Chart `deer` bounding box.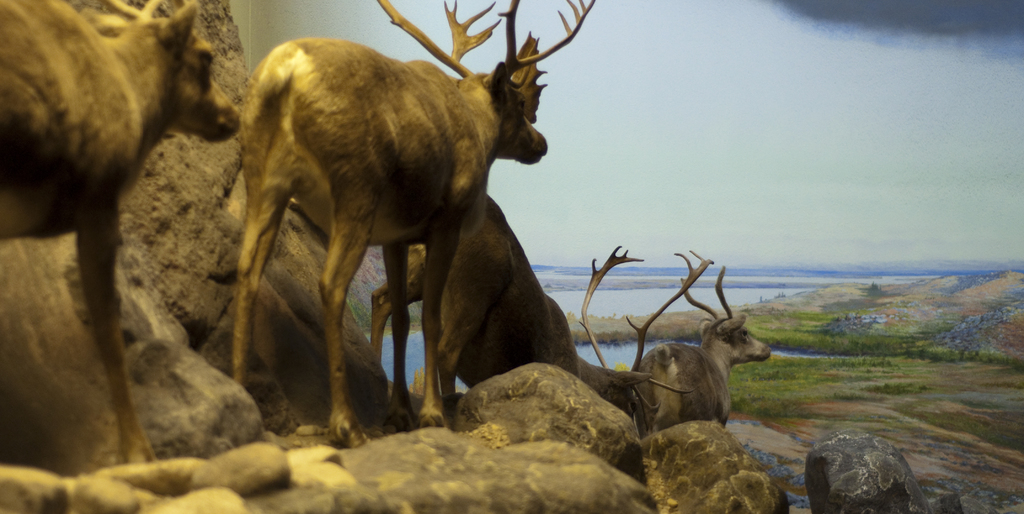
Charted: box(368, 199, 716, 401).
